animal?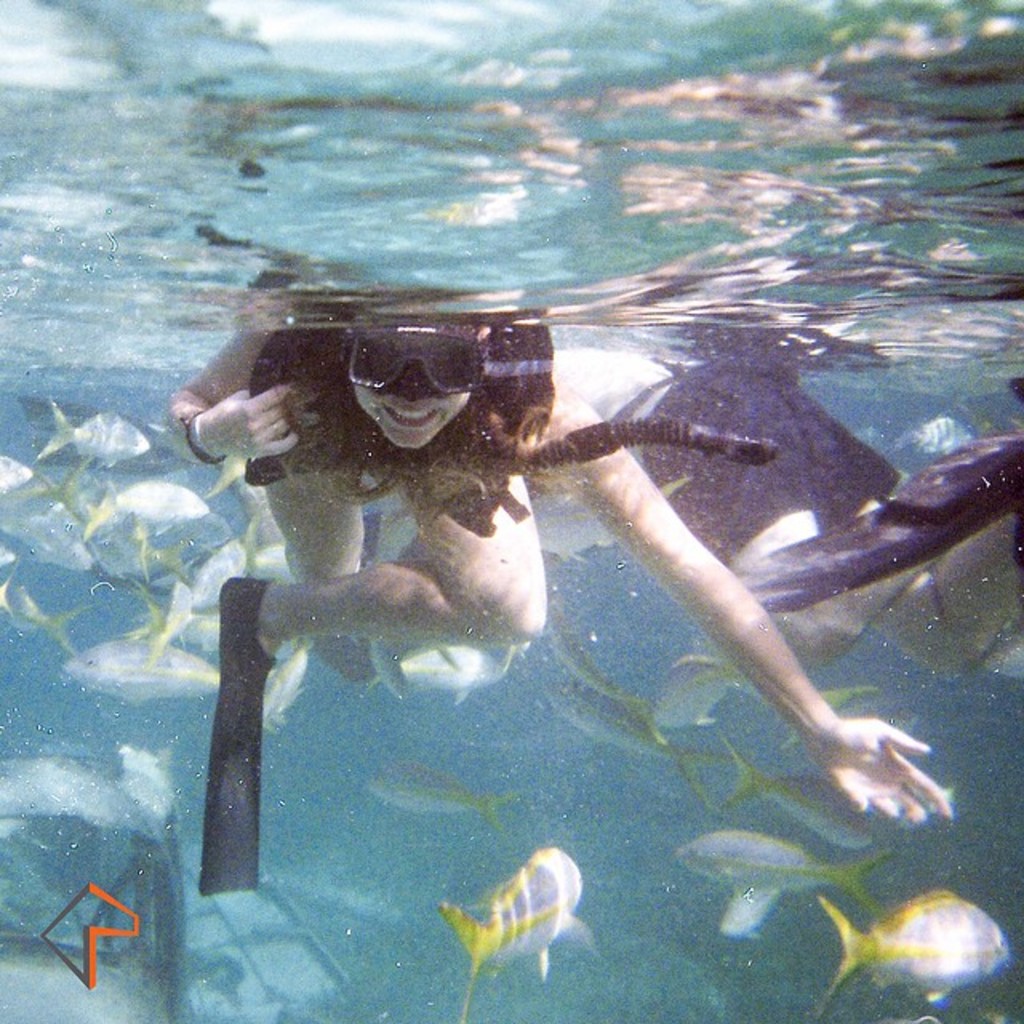
(446,830,597,1010)
